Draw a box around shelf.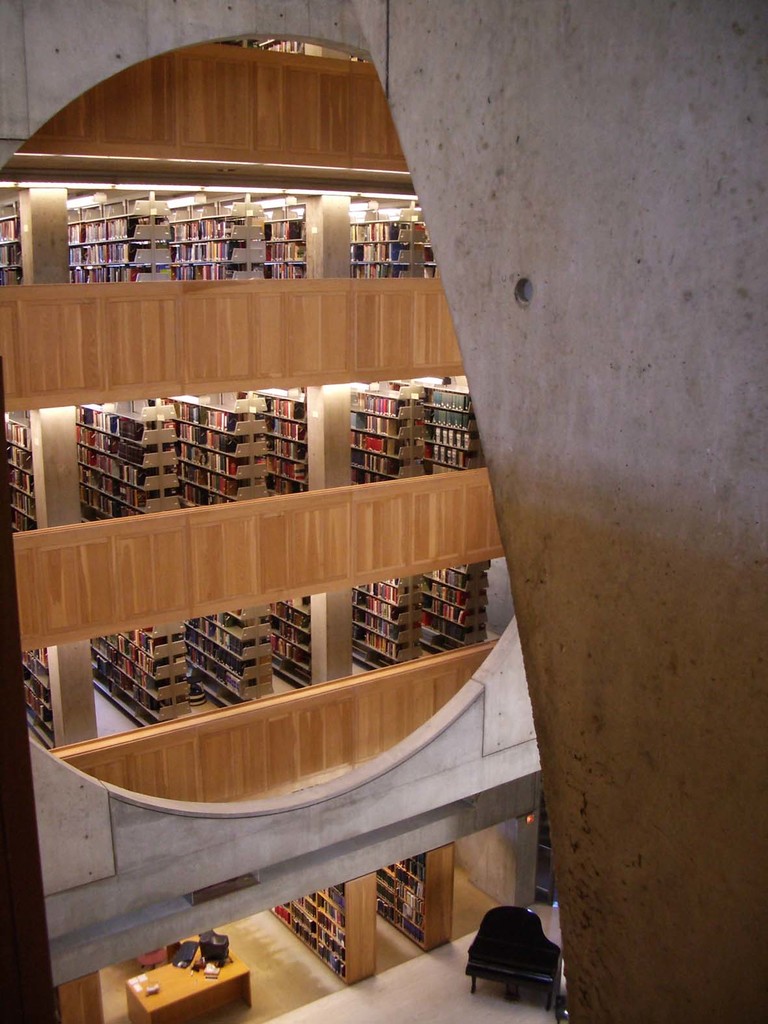
Rect(162, 397, 269, 508).
